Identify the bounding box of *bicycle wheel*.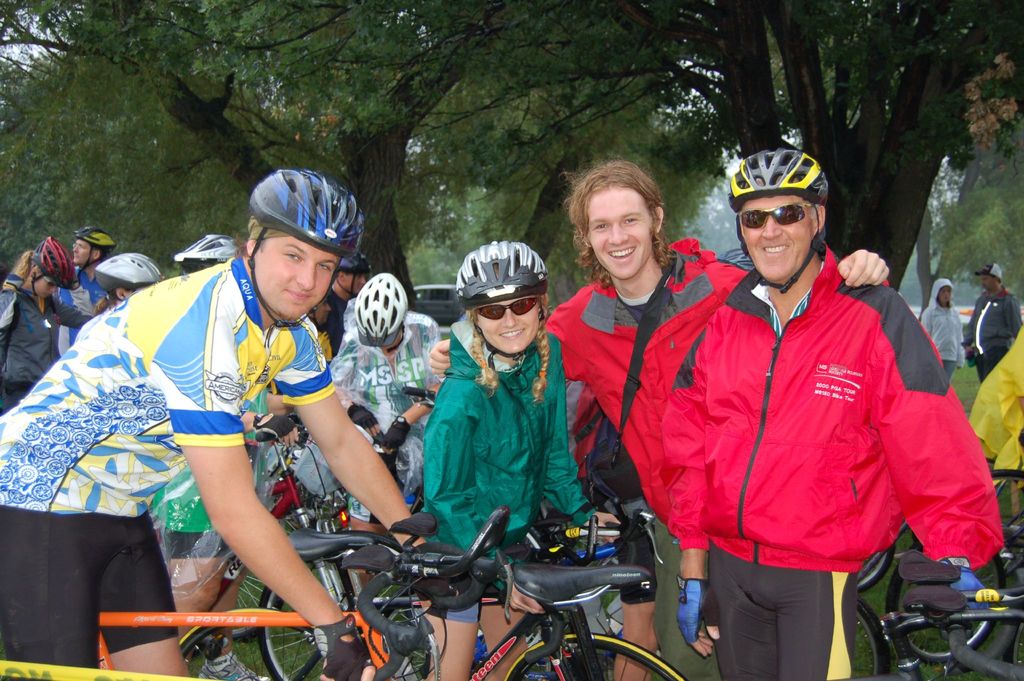
bbox=(884, 533, 1005, 667).
